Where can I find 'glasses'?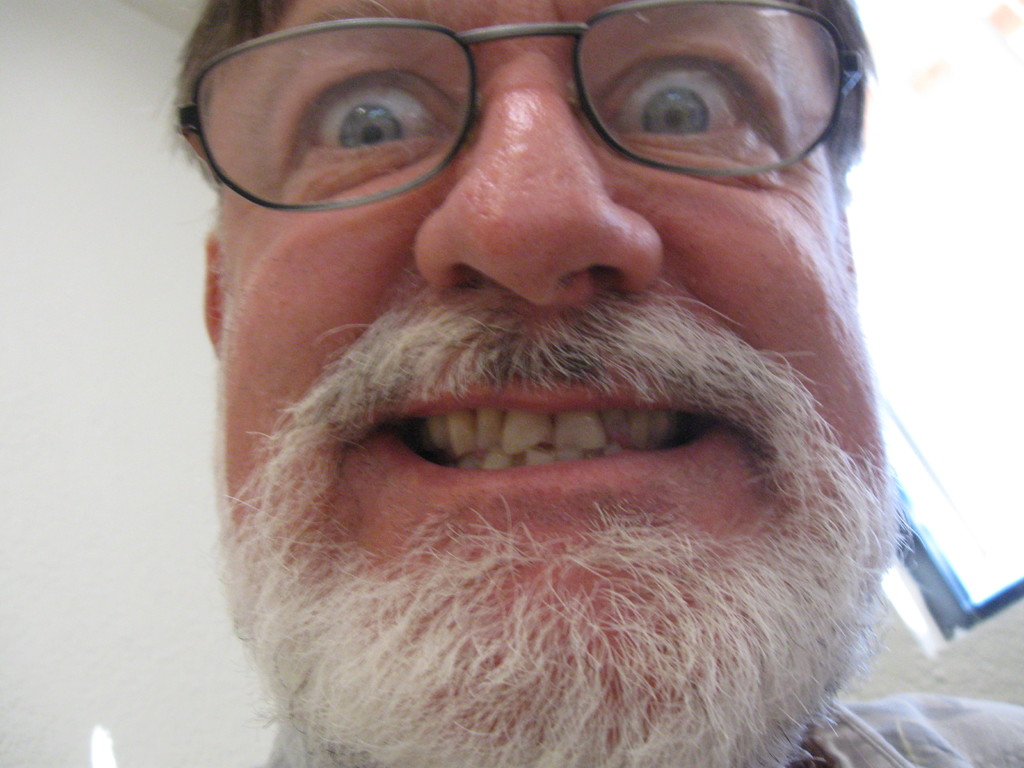
You can find it at left=186, top=20, right=851, bottom=229.
